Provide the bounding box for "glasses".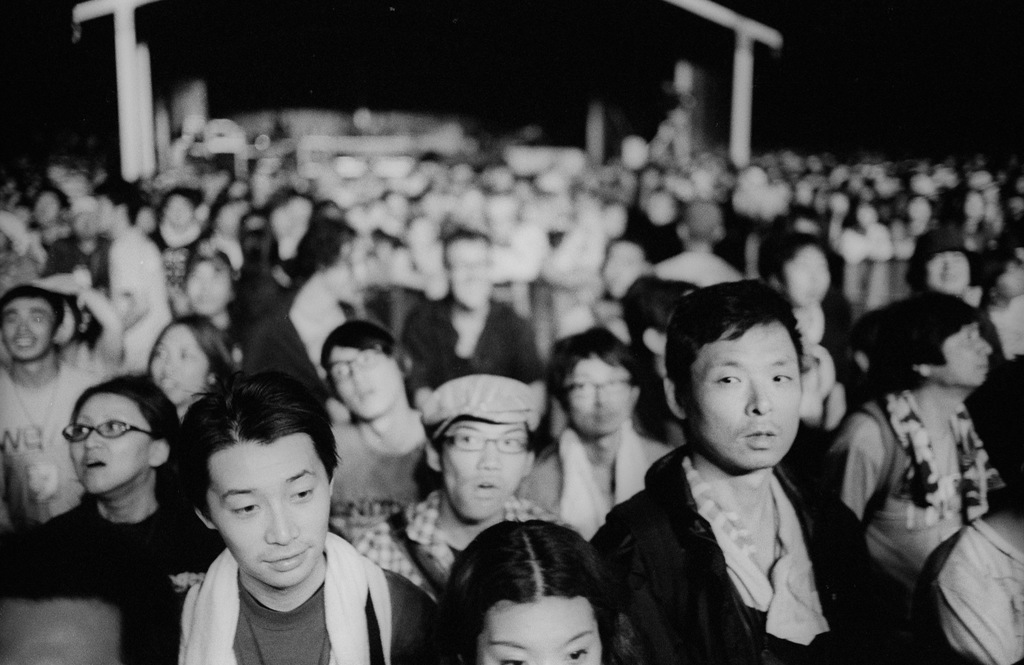
[437,425,532,456].
